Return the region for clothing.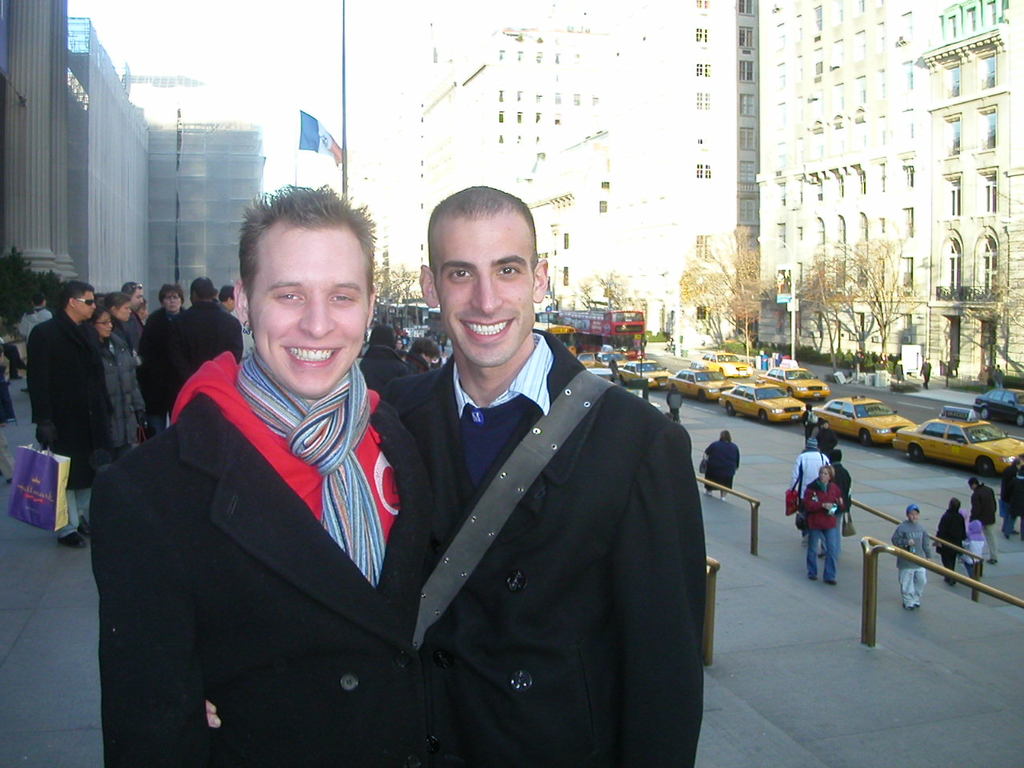
[x1=830, y1=462, x2=852, y2=530].
